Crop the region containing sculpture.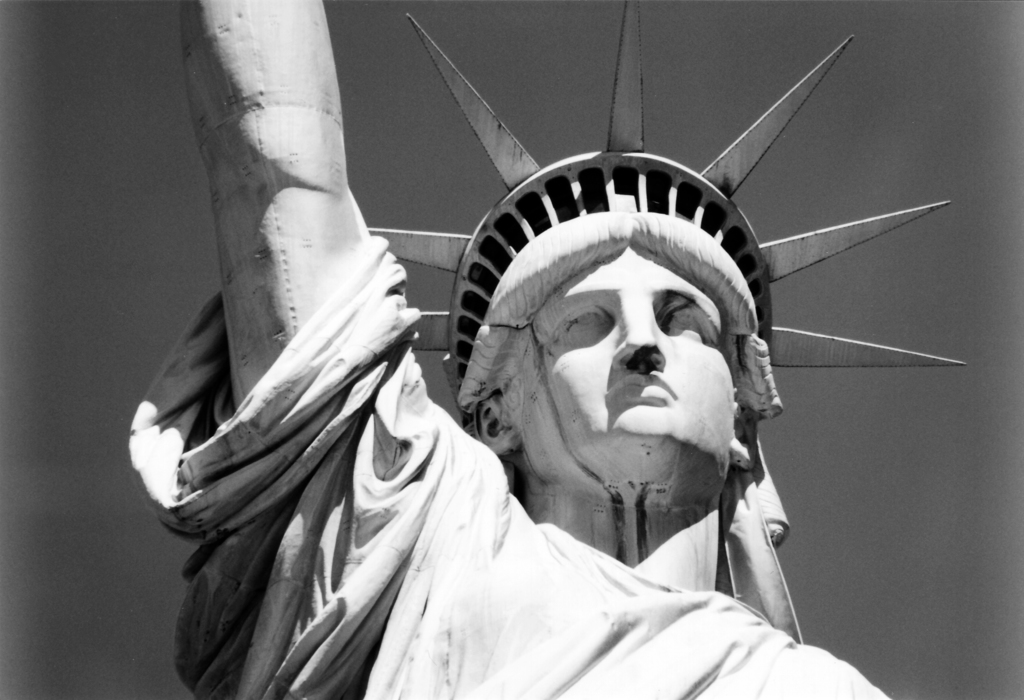
Crop region: detection(108, 0, 1010, 692).
